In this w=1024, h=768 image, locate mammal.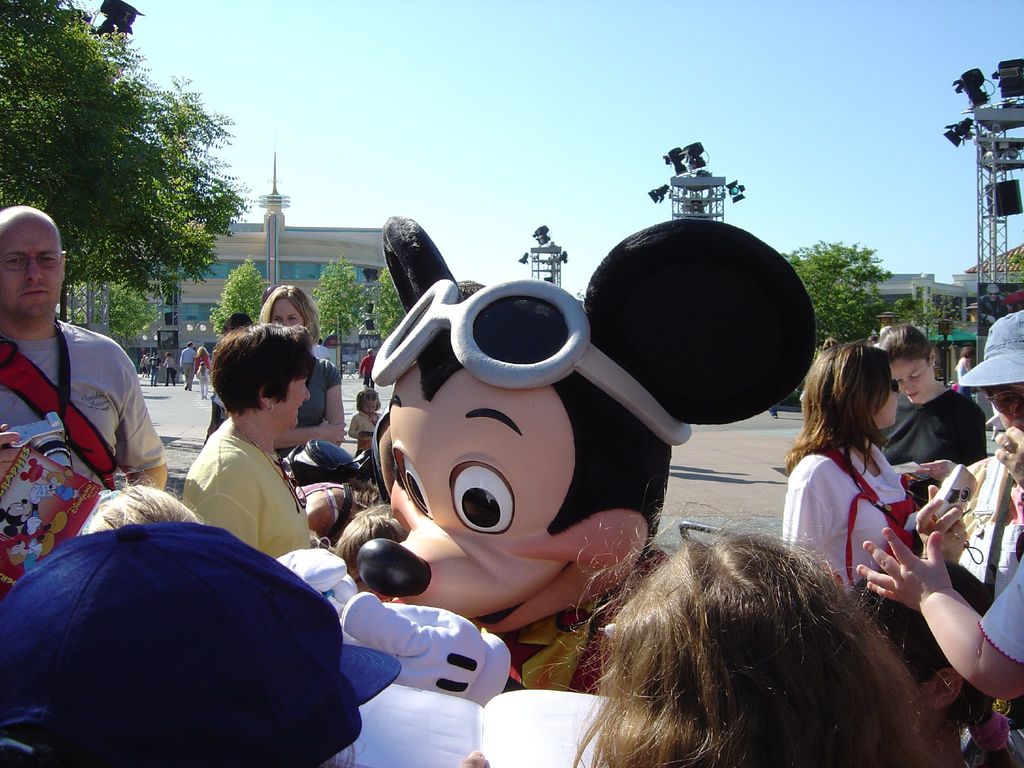
Bounding box: (852, 559, 1021, 767).
